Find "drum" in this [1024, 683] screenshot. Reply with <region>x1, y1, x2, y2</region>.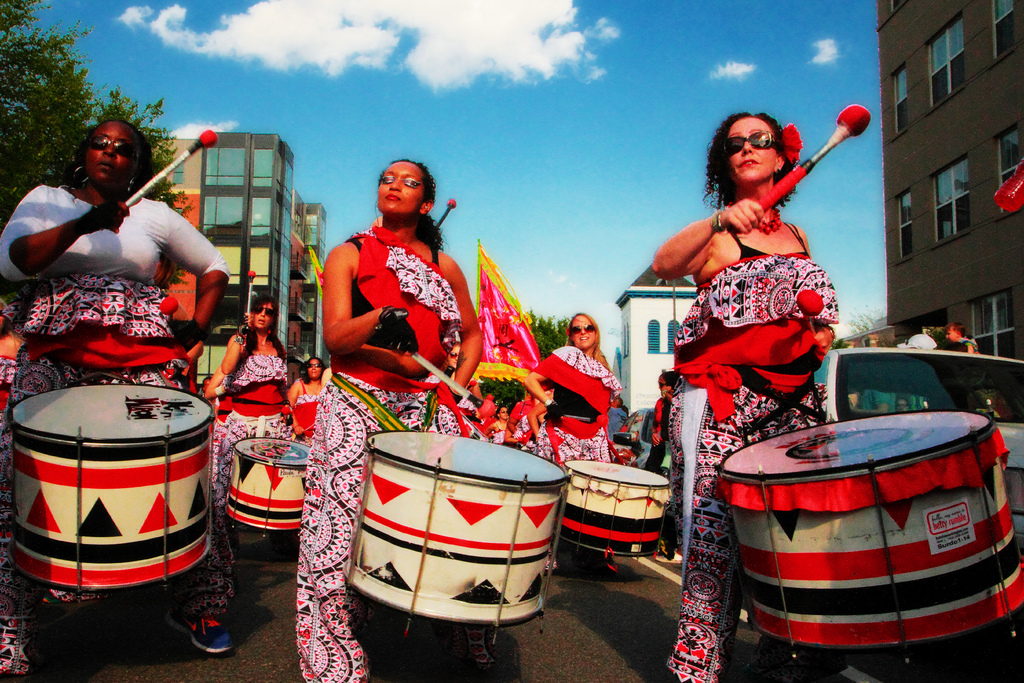
<region>333, 432, 571, 615</region>.
